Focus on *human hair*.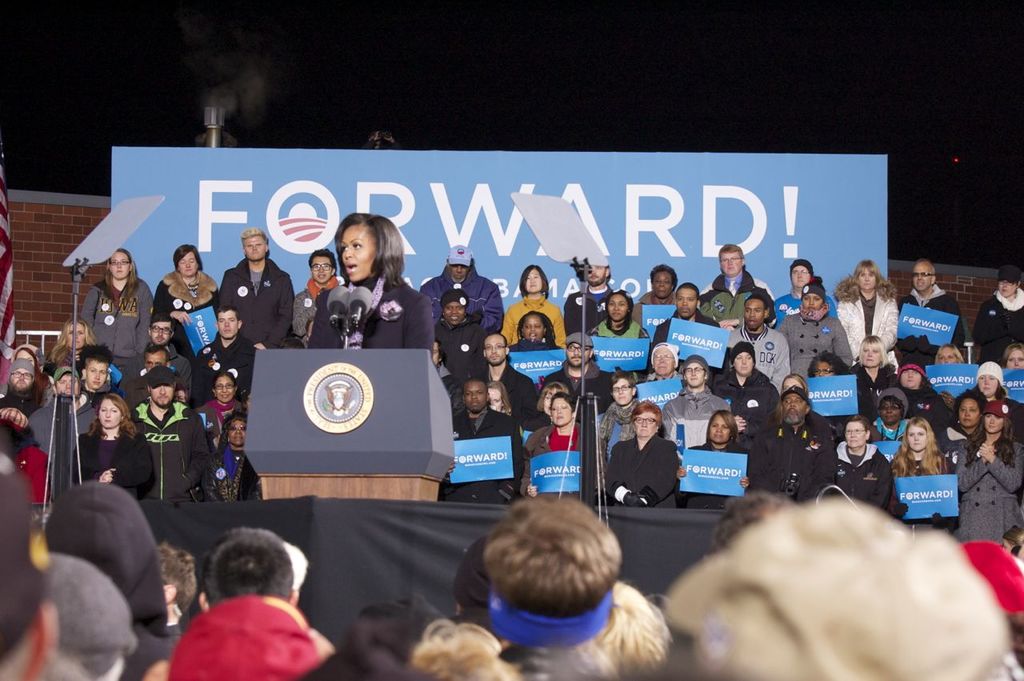
Focused at (447, 255, 474, 270).
